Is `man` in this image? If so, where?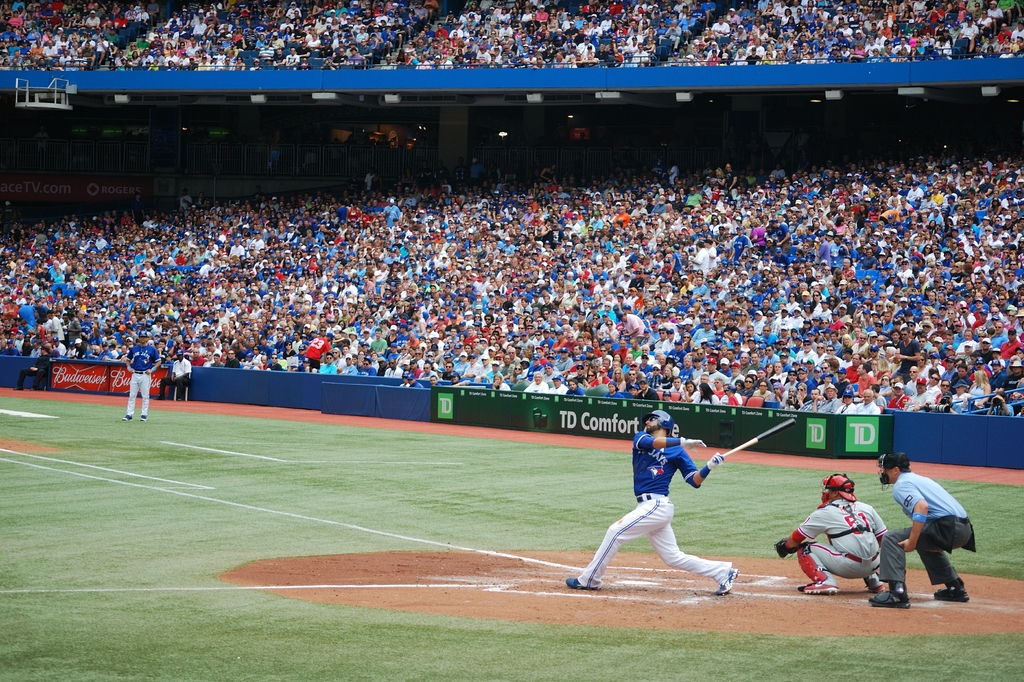
Yes, at crop(365, 329, 385, 355).
